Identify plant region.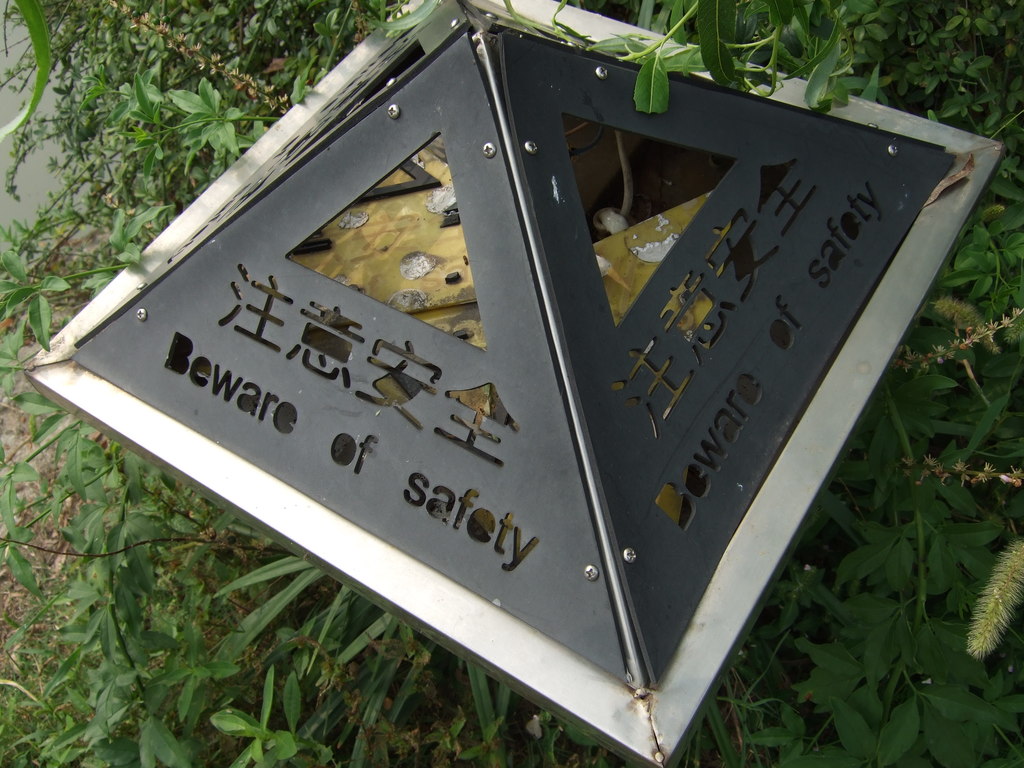
Region: {"left": 960, "top": 0, "right": 1023, "bottom": 144}.
